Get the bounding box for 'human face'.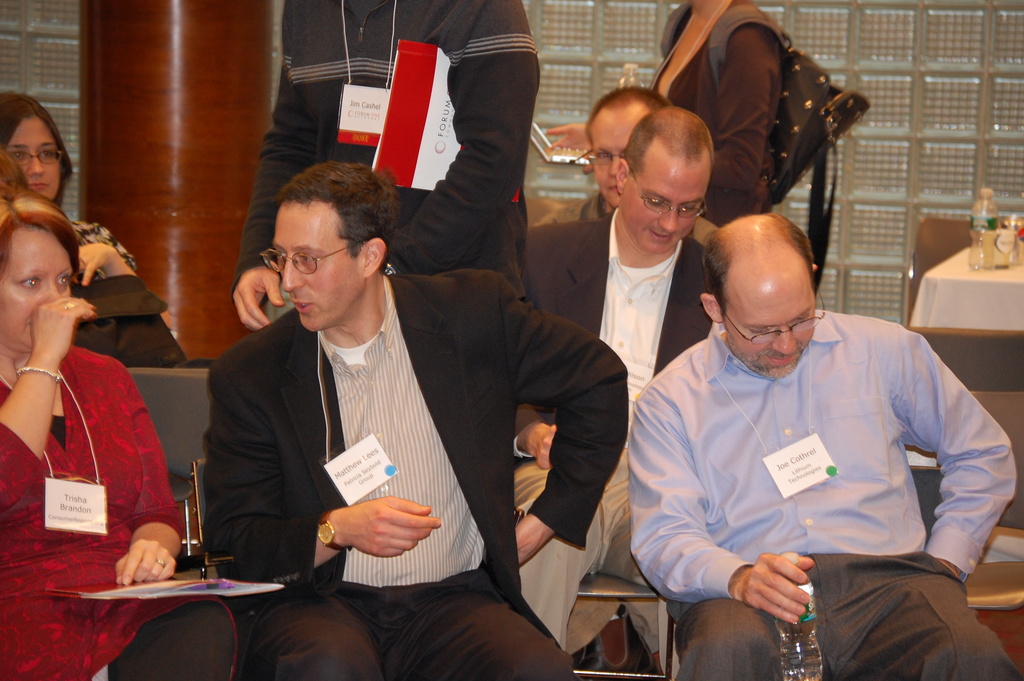
270,198,367,332.
